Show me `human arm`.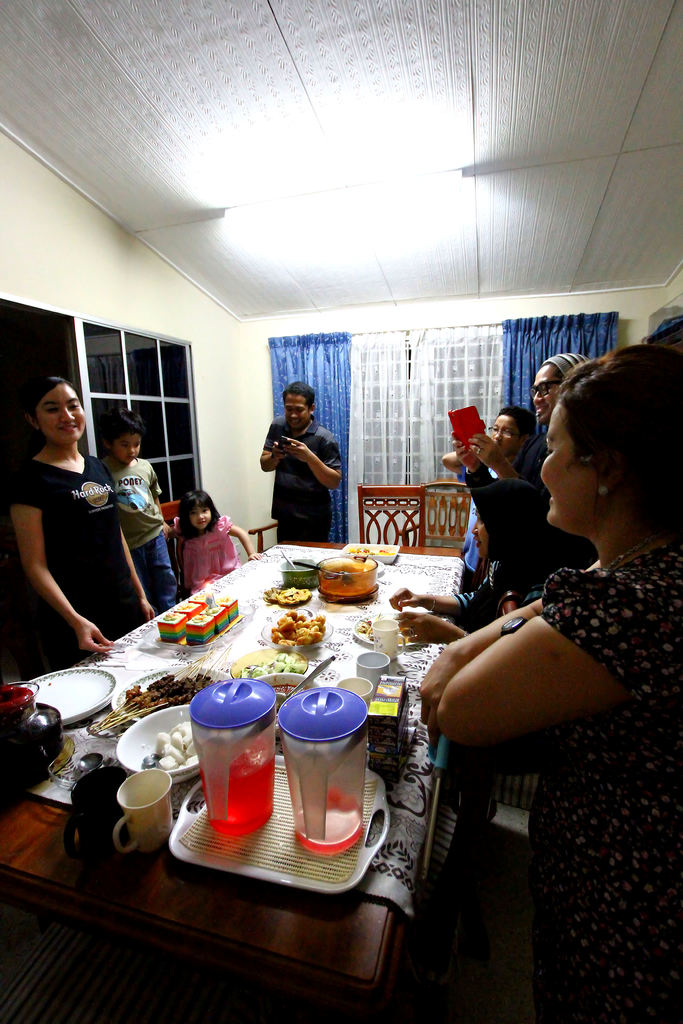
`human arm` is here: 117,527,159,623.
